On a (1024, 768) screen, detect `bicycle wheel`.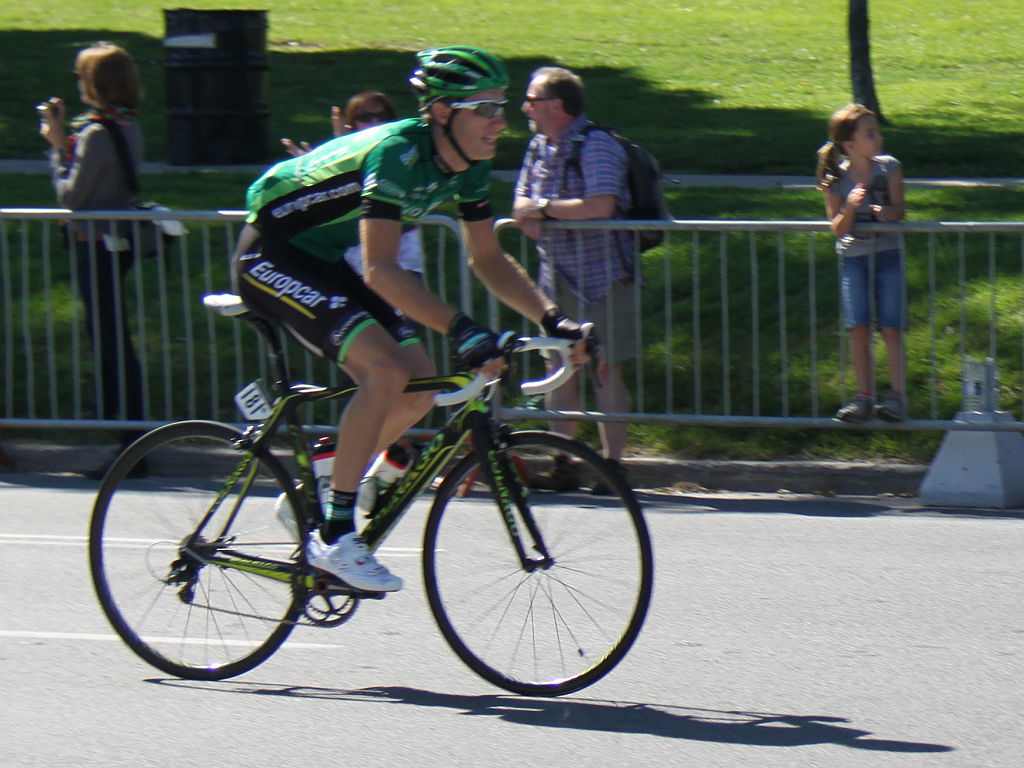
x1=424, y1=431, x2=658, y2=701.
